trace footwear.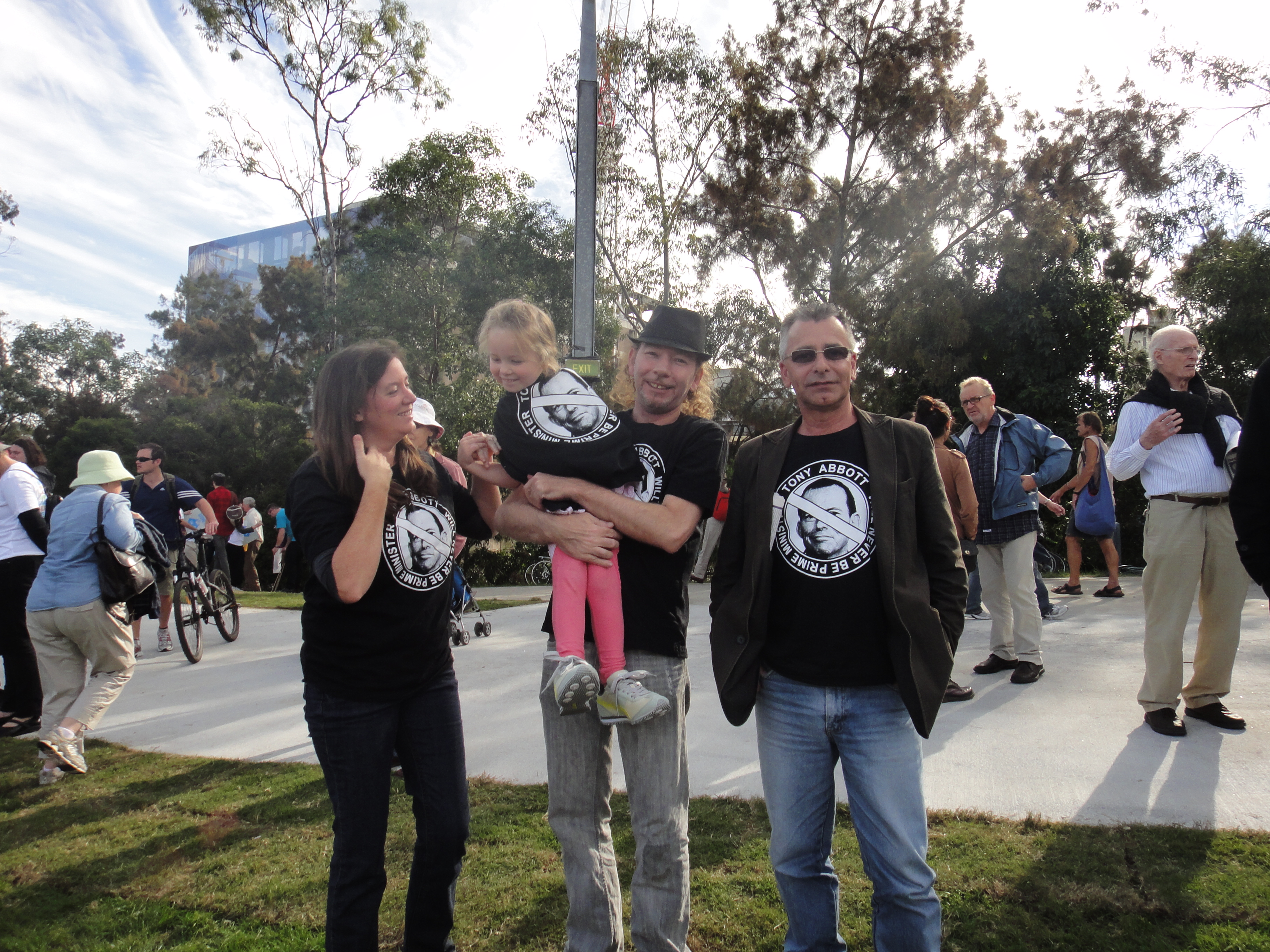
Traced to box(380, 202, 393, 208).
